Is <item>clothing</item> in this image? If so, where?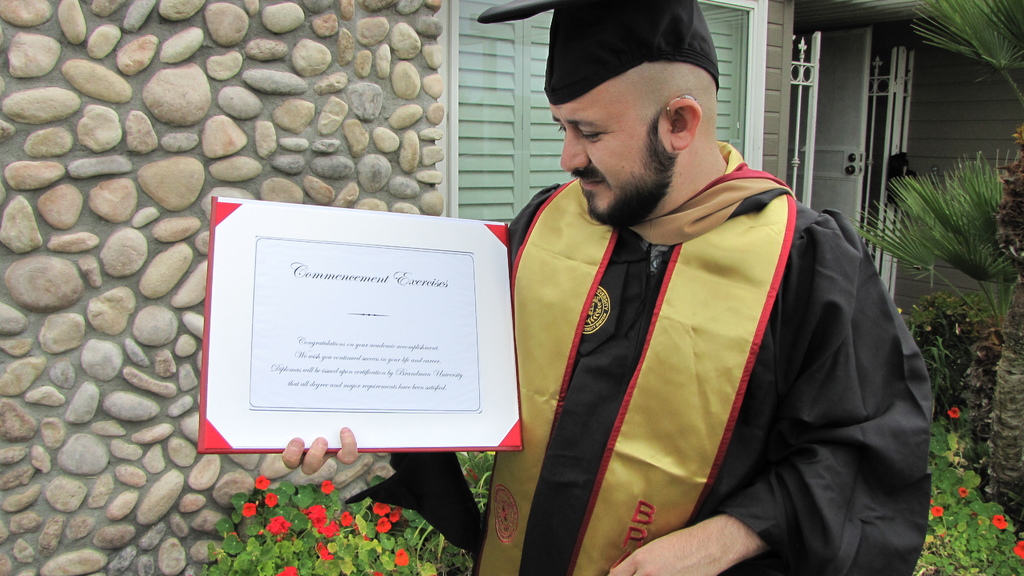
Yes, at crop(338, 0, 940, 575).
